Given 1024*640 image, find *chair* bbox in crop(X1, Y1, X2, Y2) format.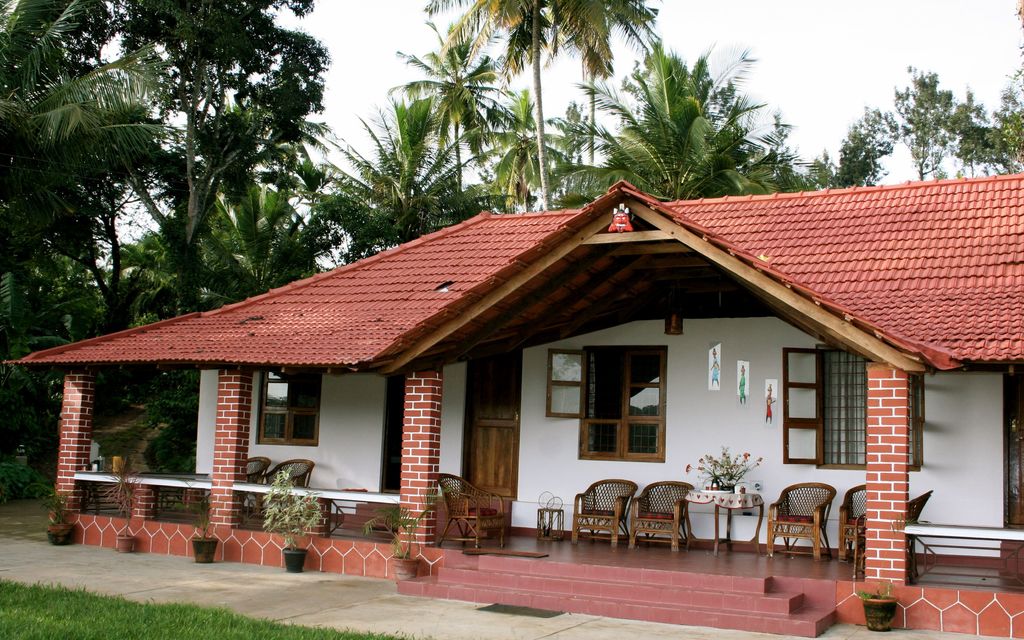
crop(854, 492, 935, 584).
